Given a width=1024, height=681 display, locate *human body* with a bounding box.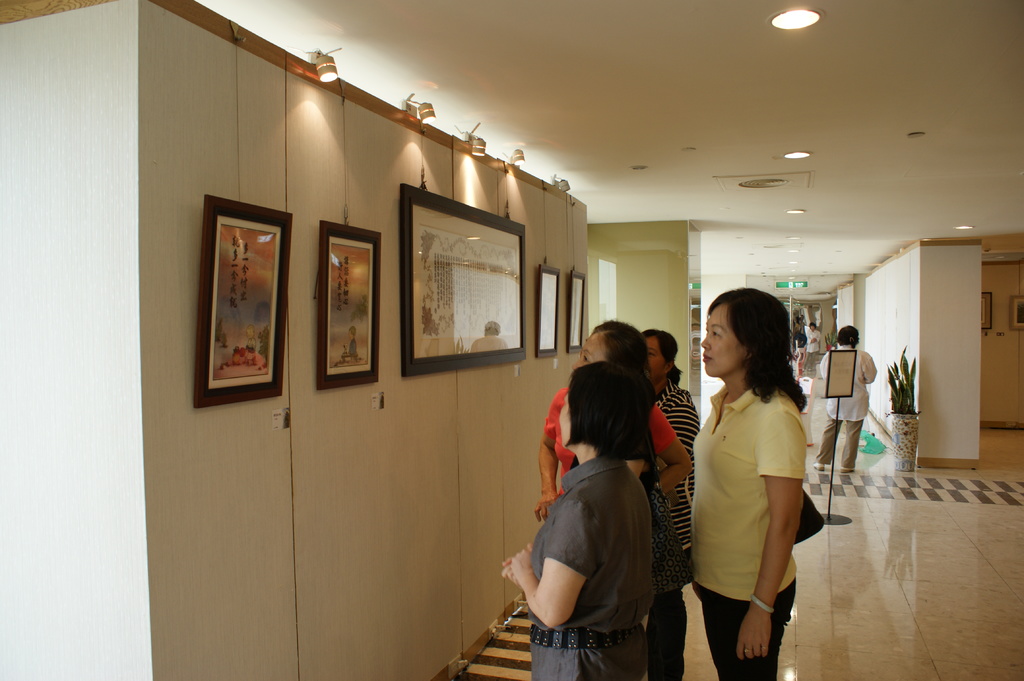
Located: 346 340 358 362.
